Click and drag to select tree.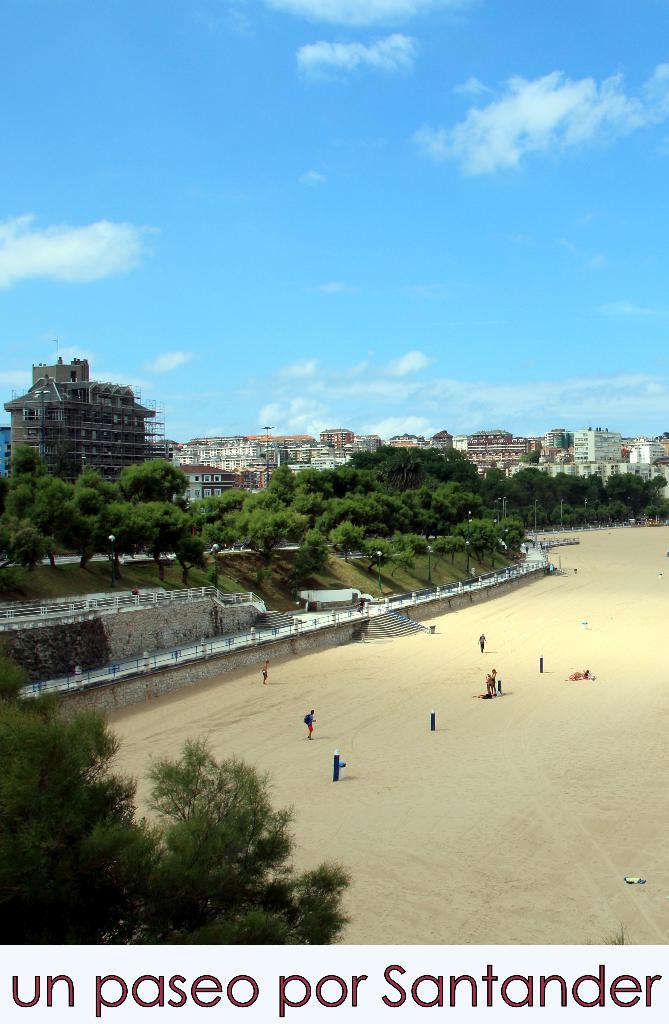
Selection: 430/540/467/564.
